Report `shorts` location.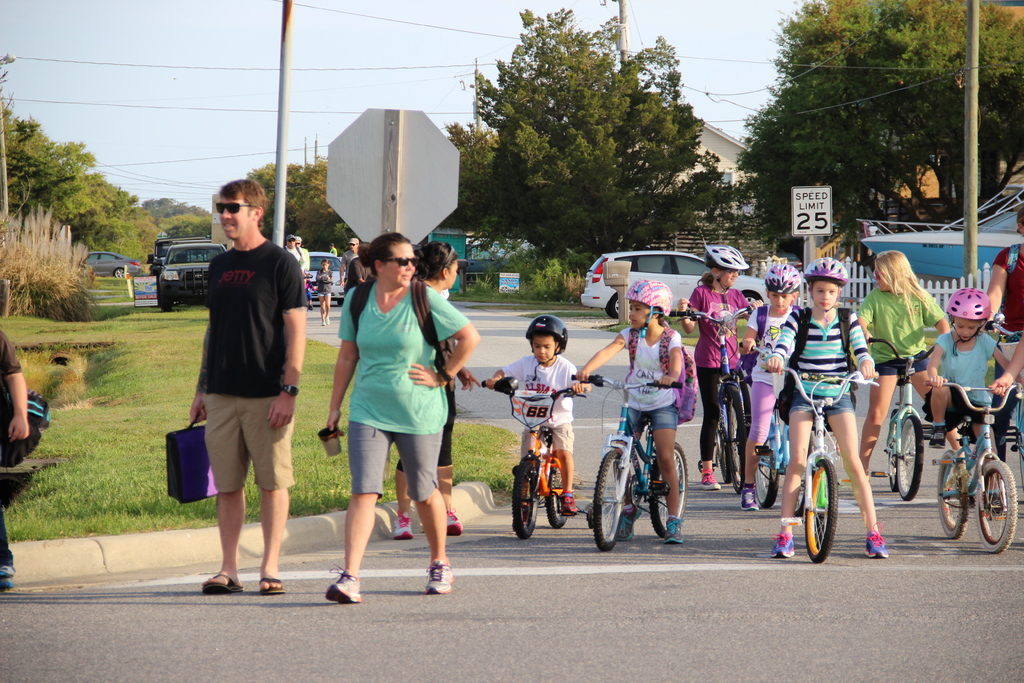
Report: box(179, 379, 302, 528).
